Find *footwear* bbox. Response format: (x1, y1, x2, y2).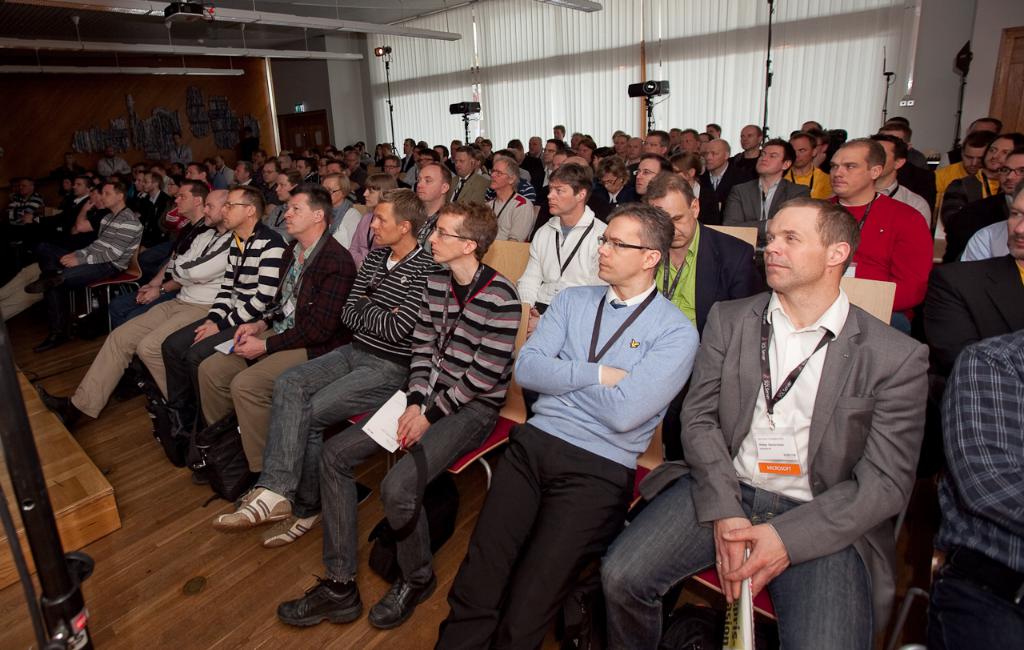
(352, 479, 378, 506).
